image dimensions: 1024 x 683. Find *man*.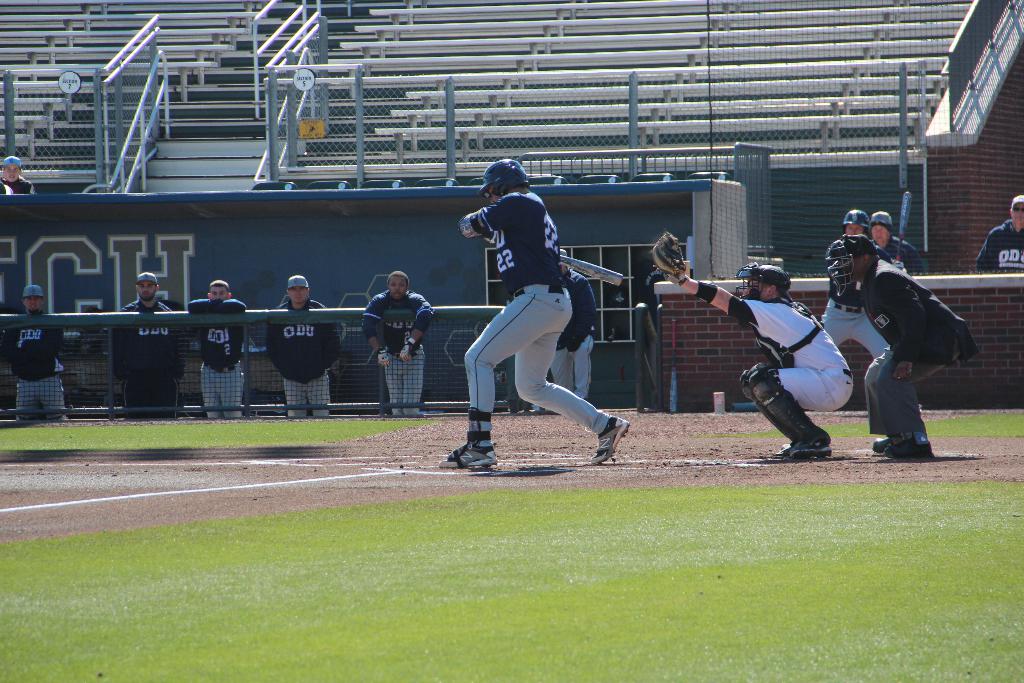
[189,283,252,422].
